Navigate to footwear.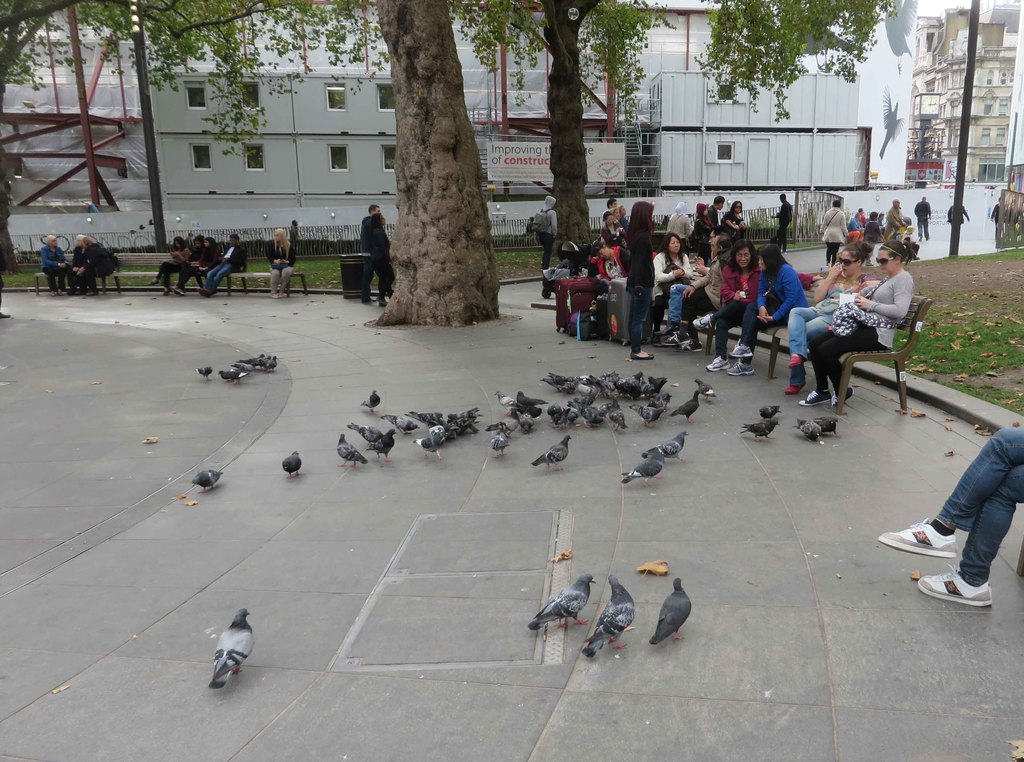
Navigation target: (x1=273, y1=290, x2=286, y2=298).
